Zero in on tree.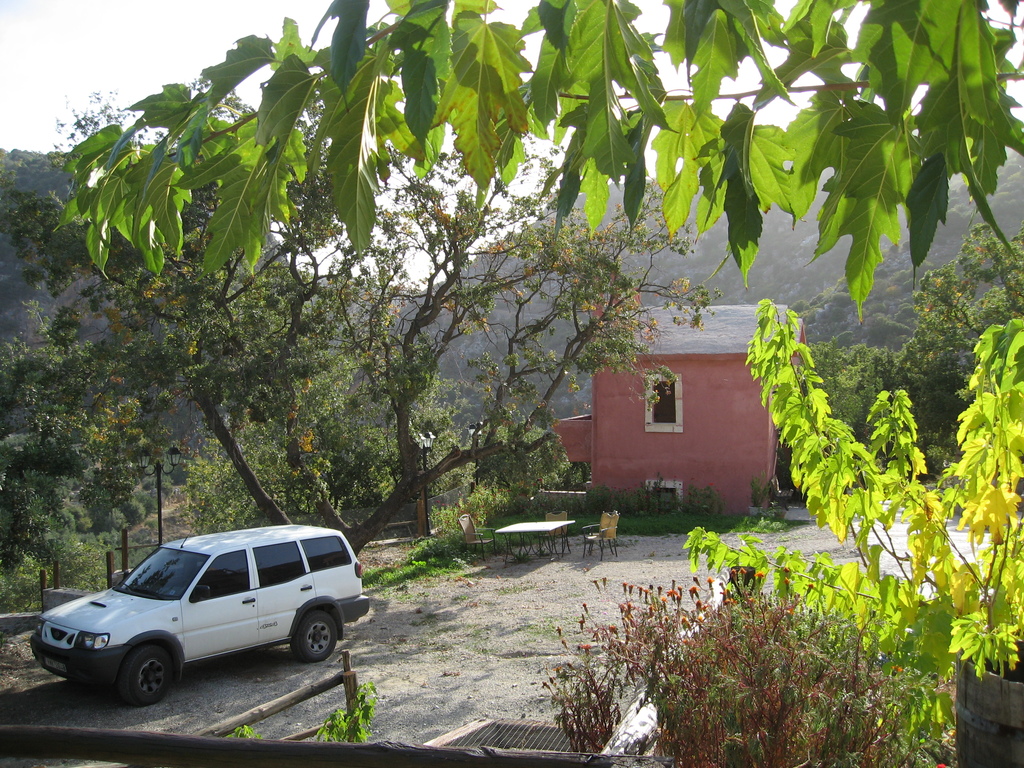
Zeroed in: crop(816, 224, 1023, 452).
